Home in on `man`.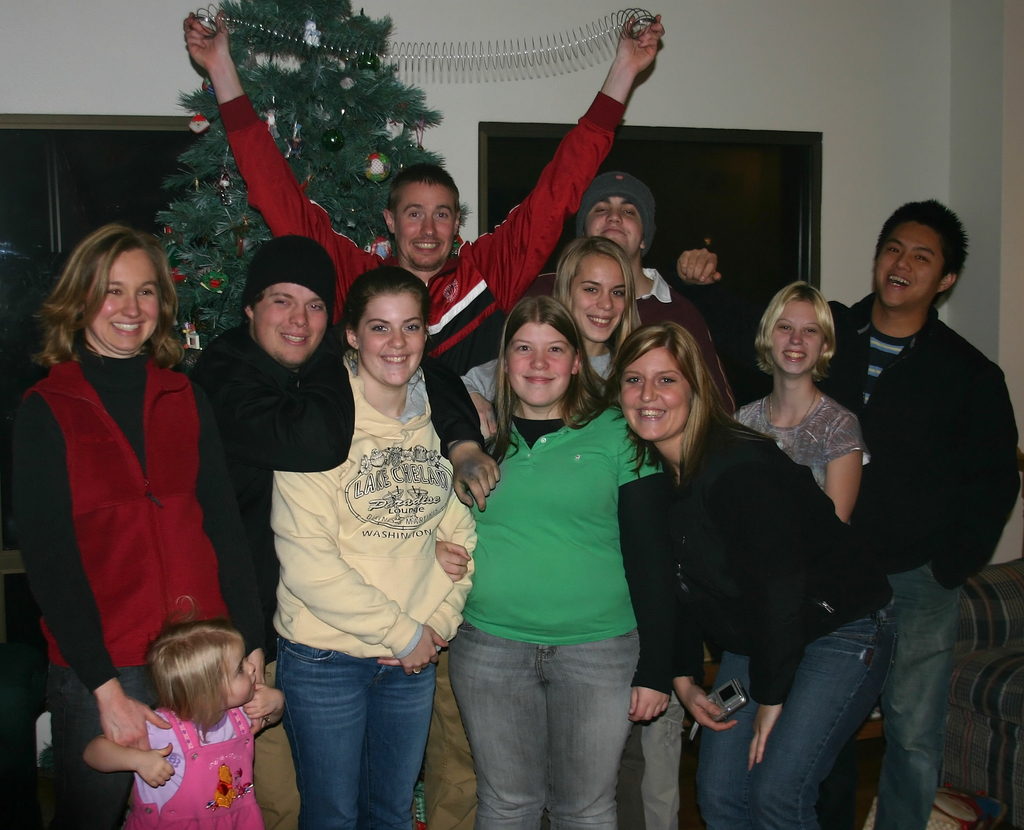
Homed in at {"left": 519, "top": 171, "right": 737, "bottom": 829}.
